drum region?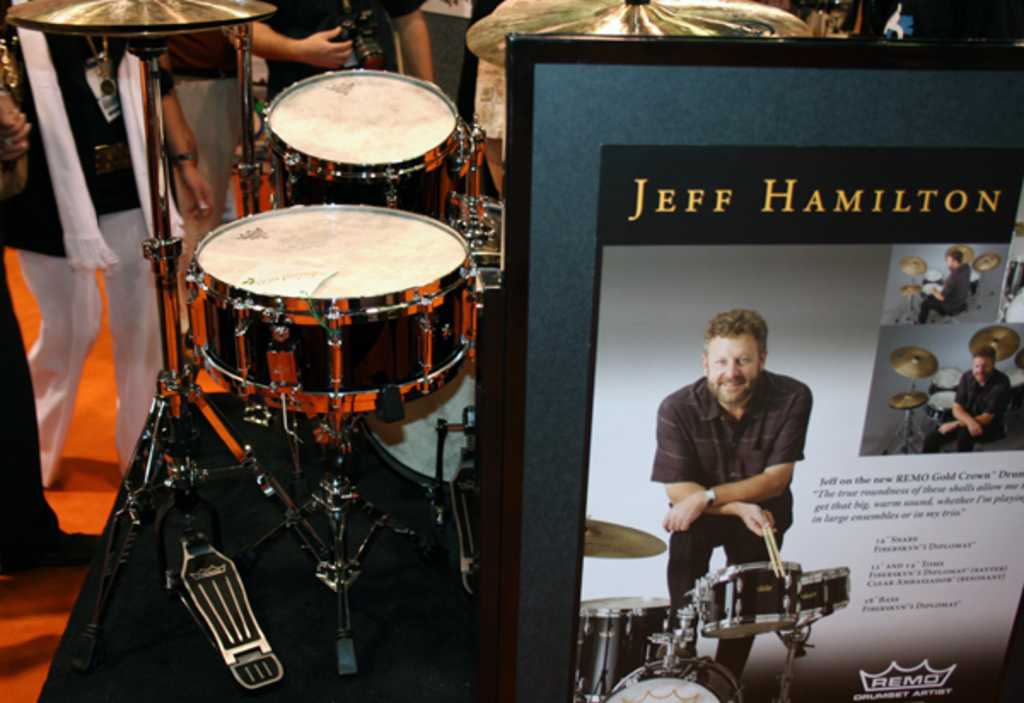
923 283 940 297
